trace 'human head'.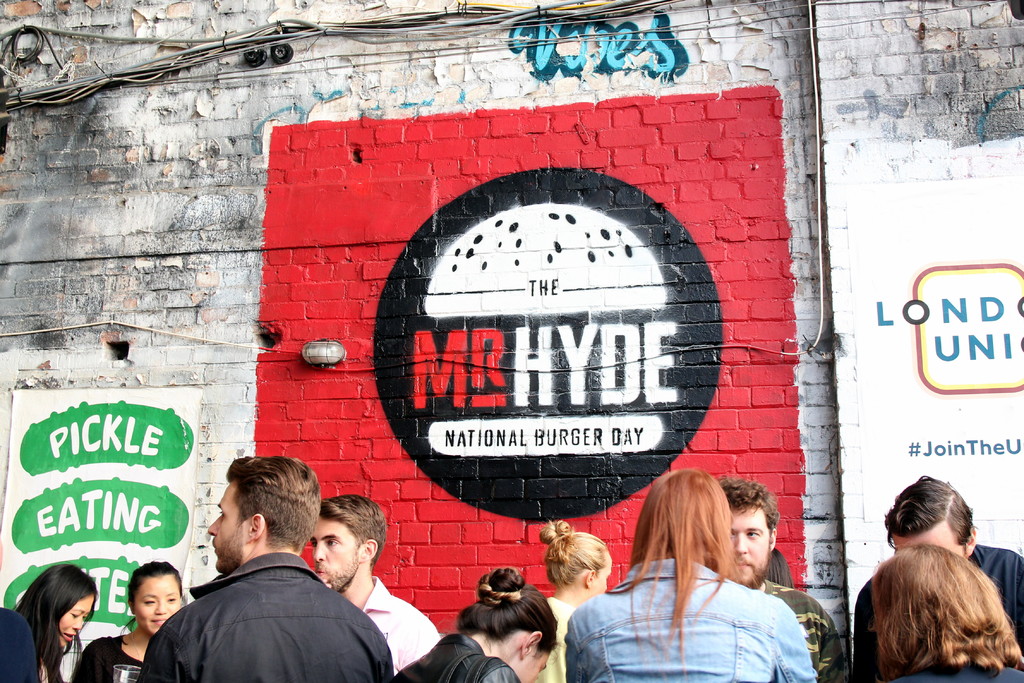
Traced to <box>474,583,567,682</box>.
